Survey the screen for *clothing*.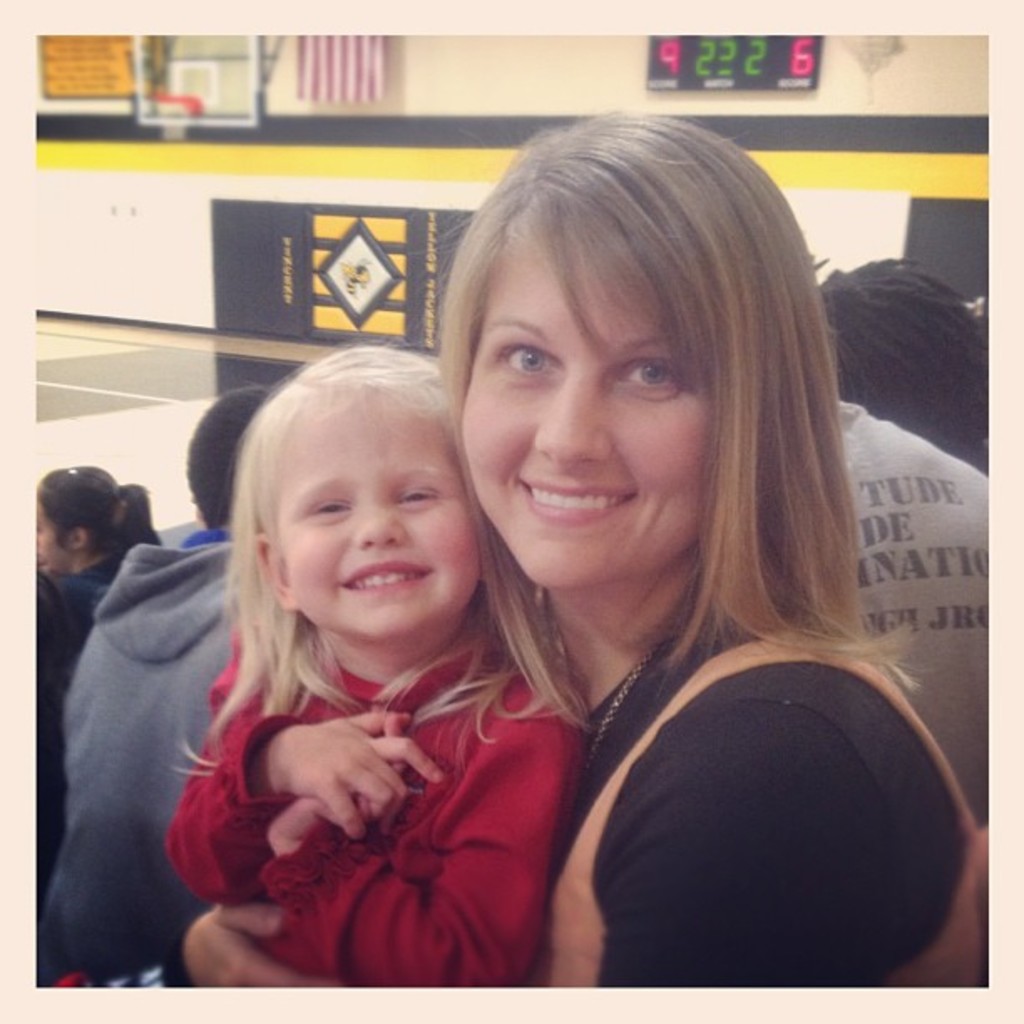
Survey found: <region>515, 561, 996, 996</region>.
